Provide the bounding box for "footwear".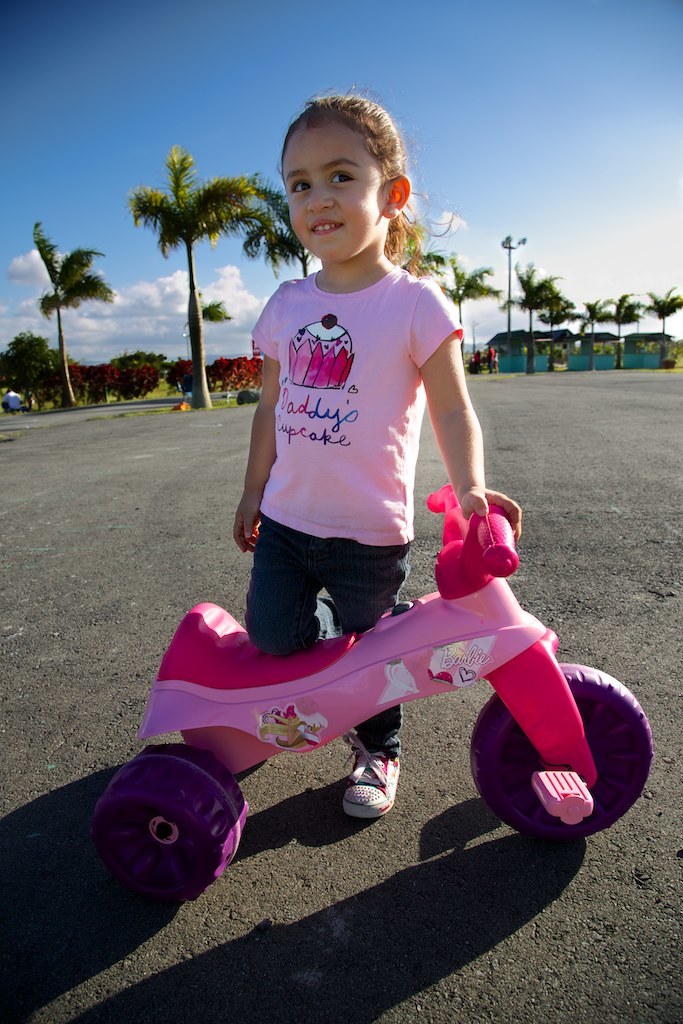
locate(338, 763, 409, 832).
